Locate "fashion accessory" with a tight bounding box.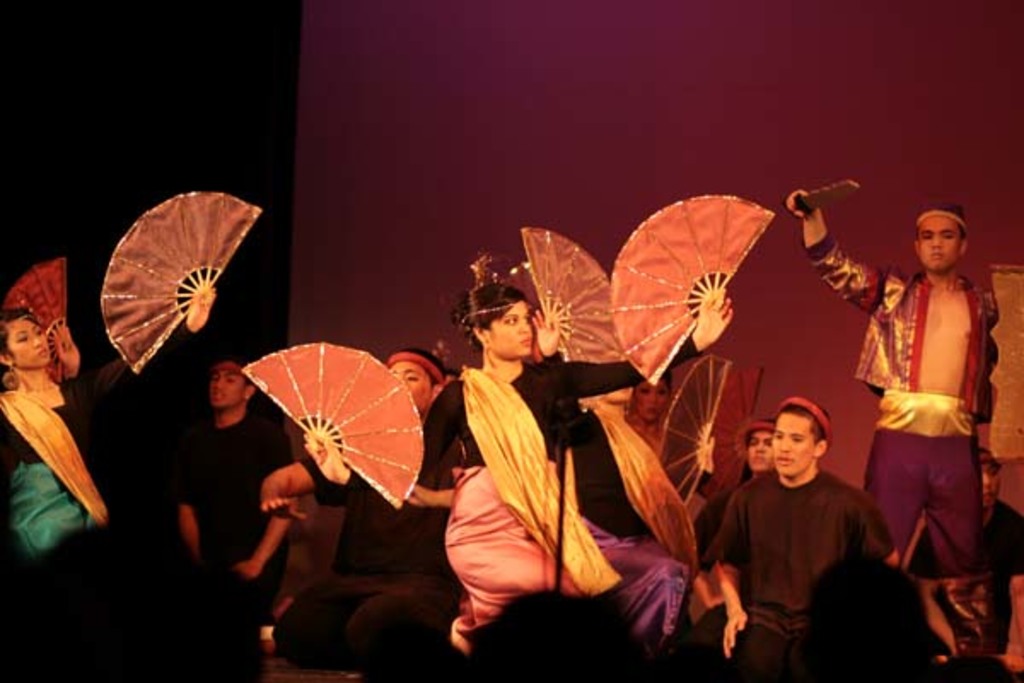
782:398:831:437.
